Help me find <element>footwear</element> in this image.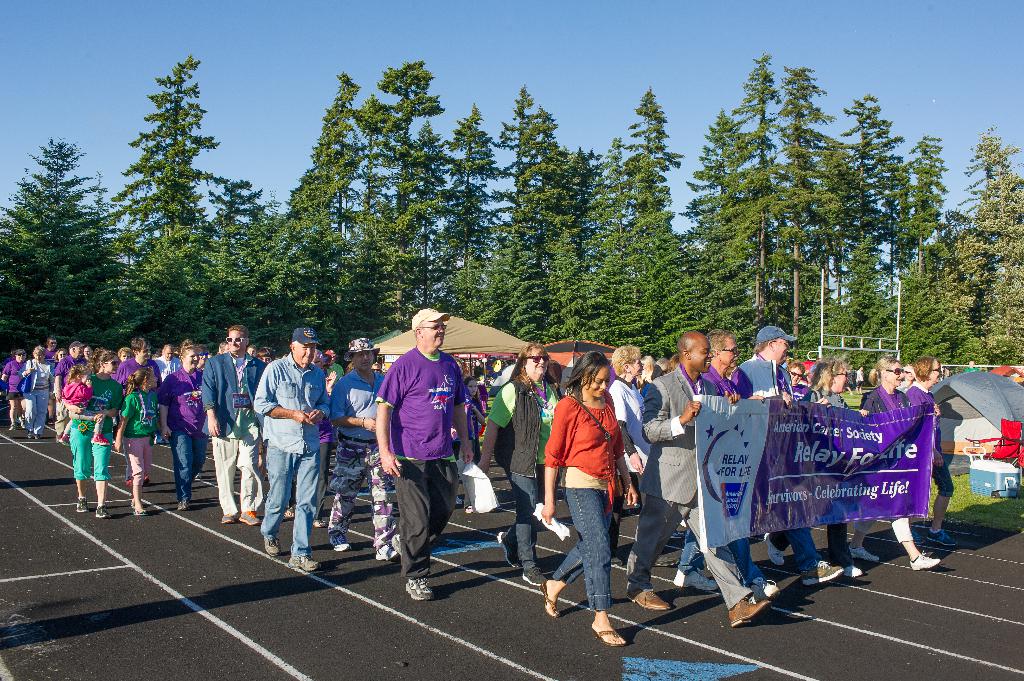
Found it: (797,555,843,587).
